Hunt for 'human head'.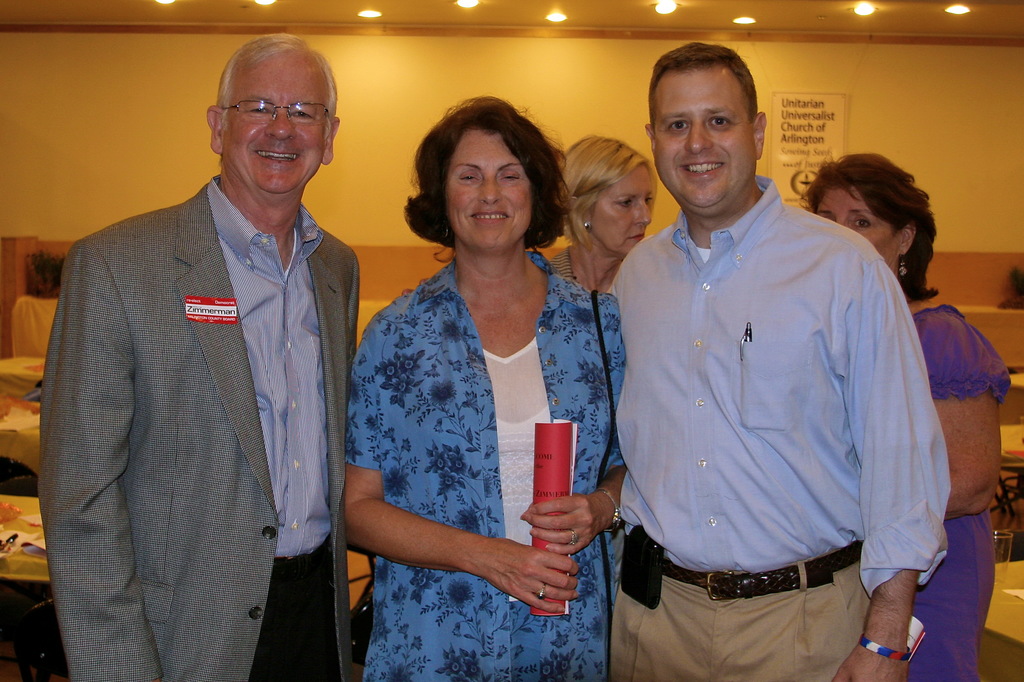
Hunted down at 800, 153, 939, 277.
